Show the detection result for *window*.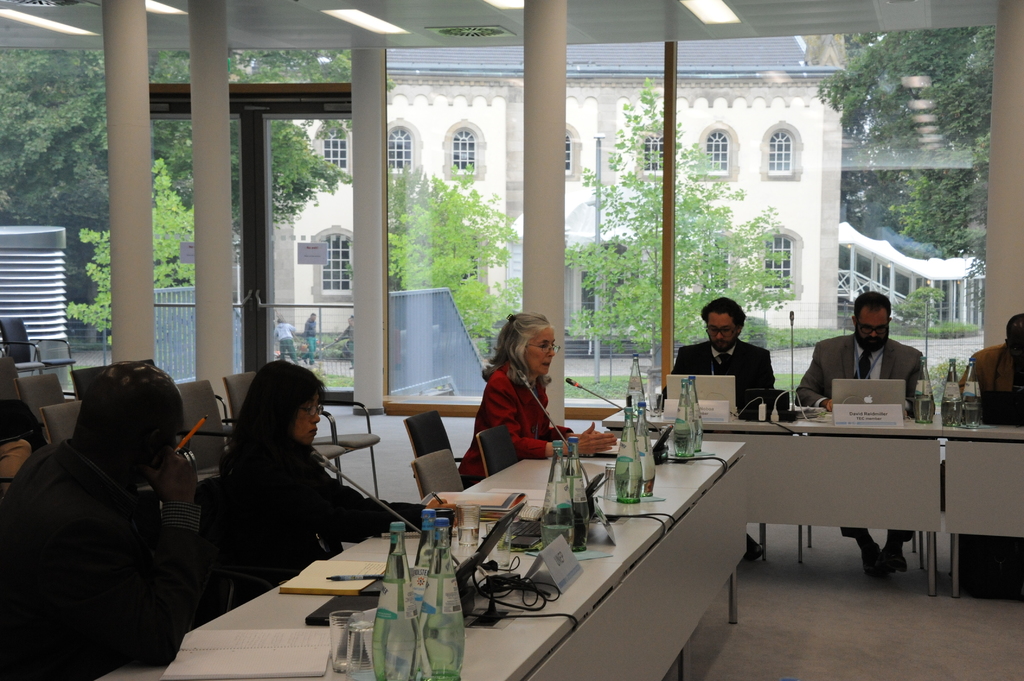
691, 122, 742, 183.
